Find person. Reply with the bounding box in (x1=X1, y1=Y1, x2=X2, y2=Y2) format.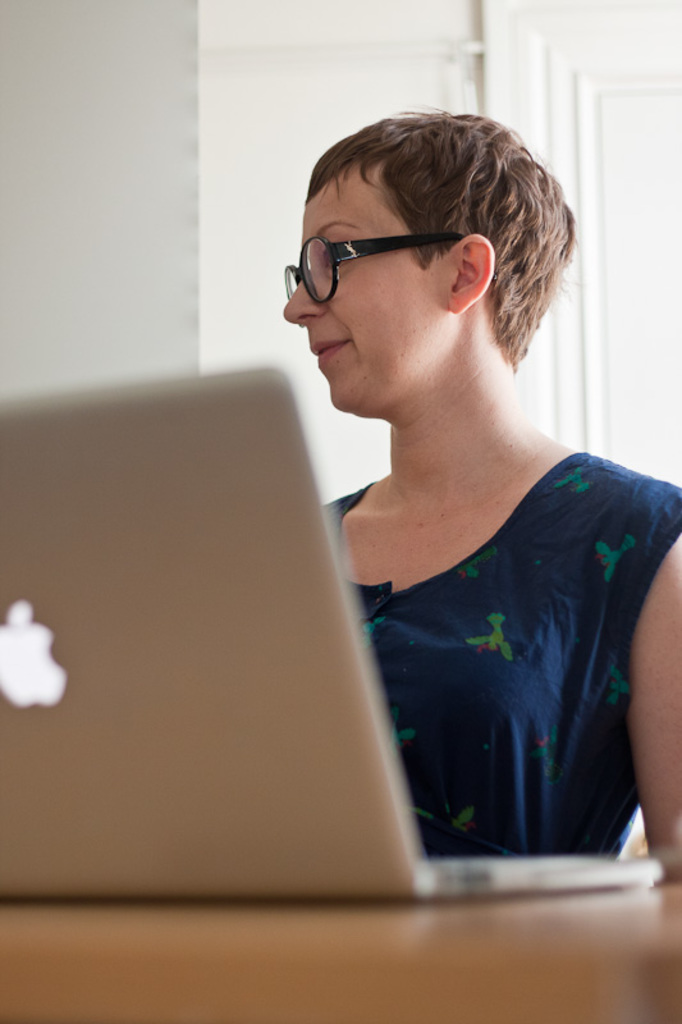
(x1=271, y1=105, x2=681, y2=870).
